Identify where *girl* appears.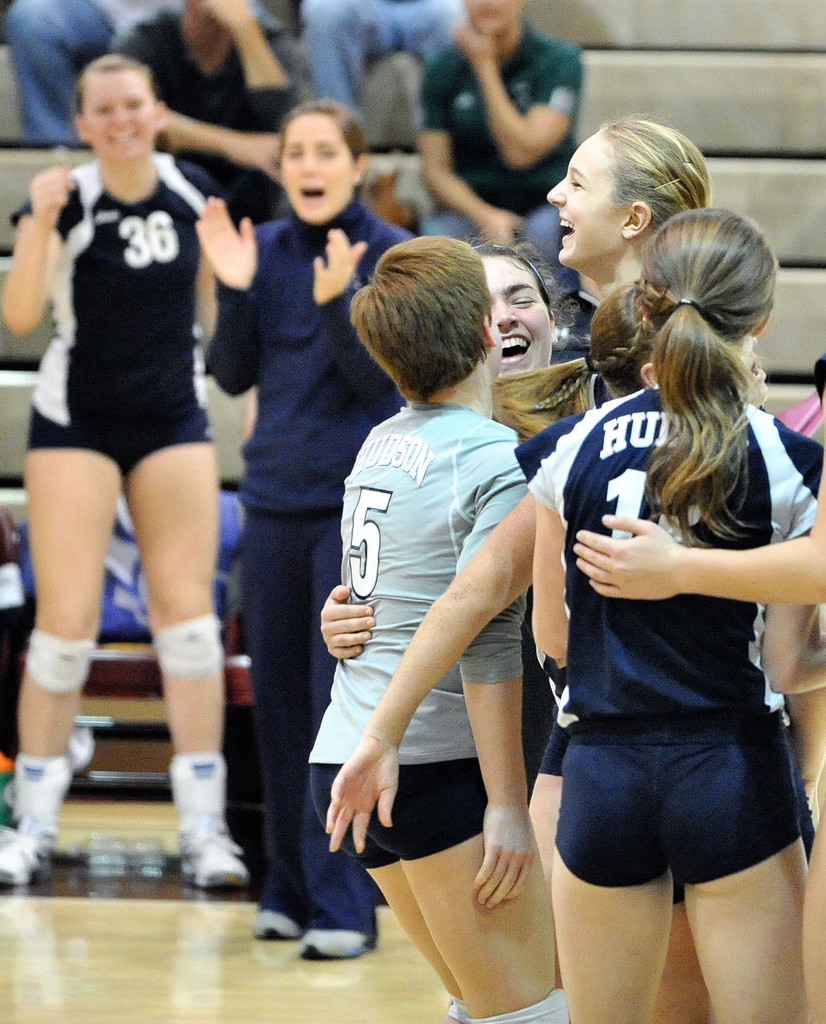
Appears at [0,54,258,895].
